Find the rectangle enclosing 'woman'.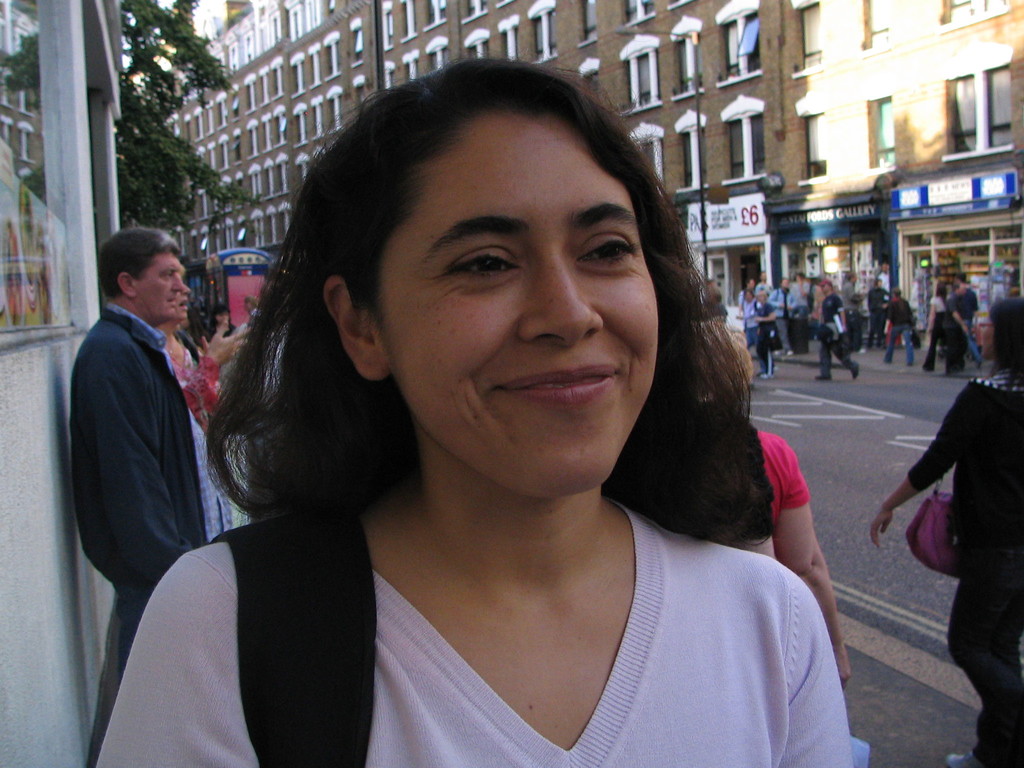
left=870, top=298, right=1023, bottom=767.
